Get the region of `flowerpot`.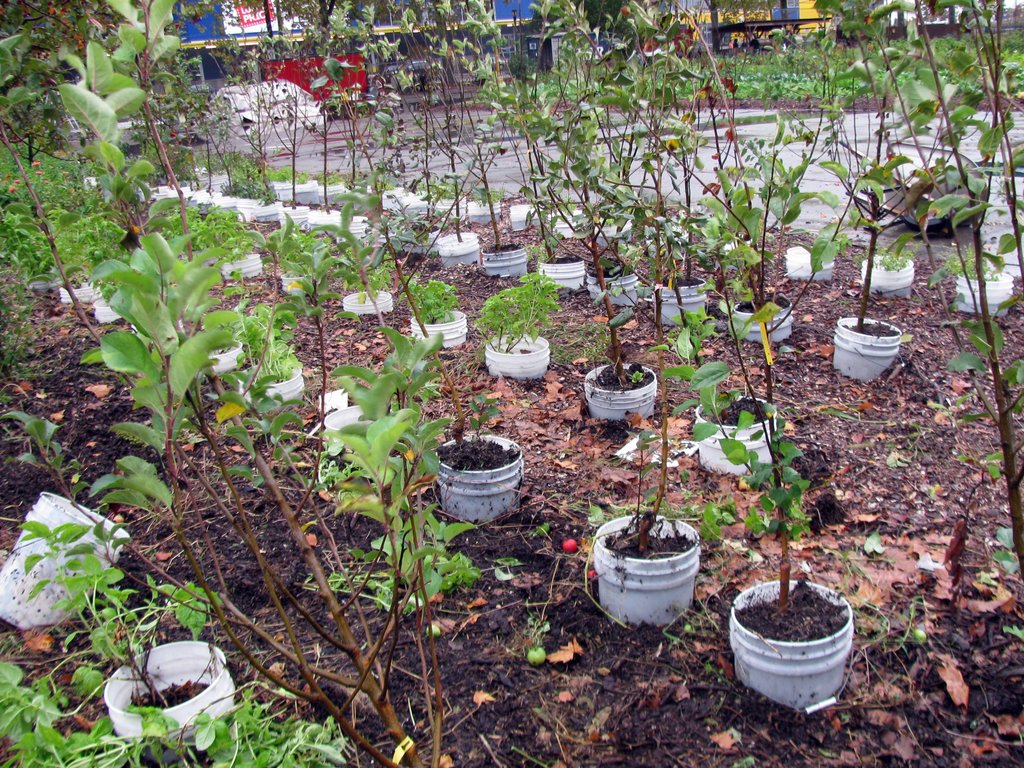
bbox(489, 321, 551, 380).
